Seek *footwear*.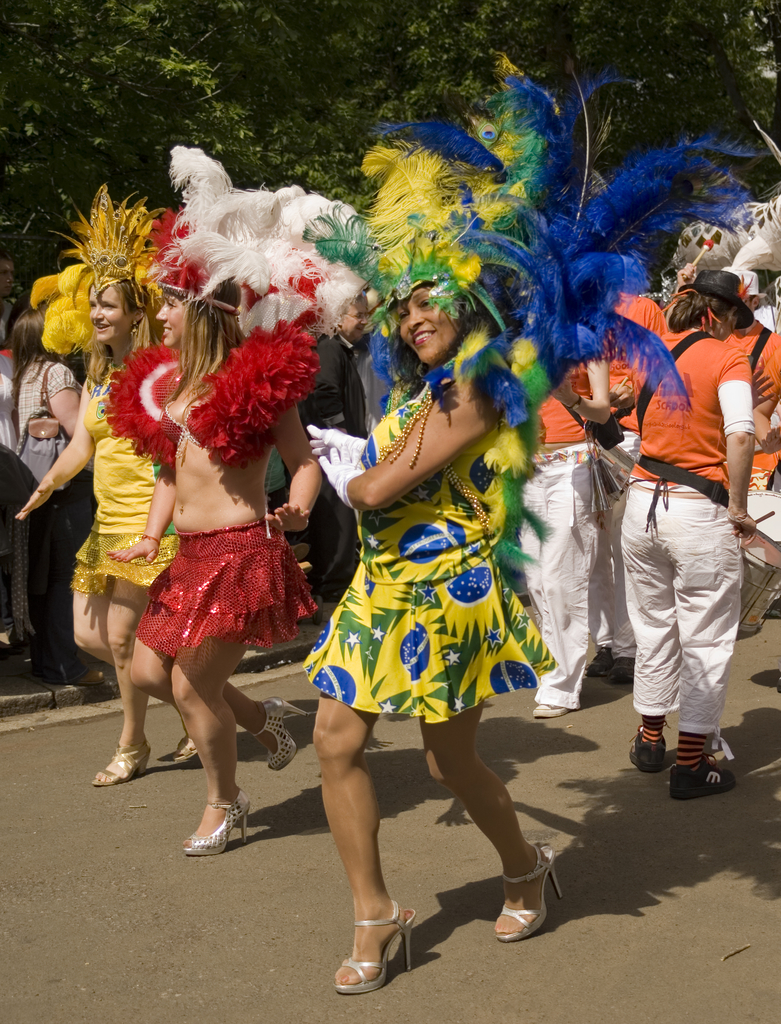
<bbox>182, 785, 252, 856</bbox>.
